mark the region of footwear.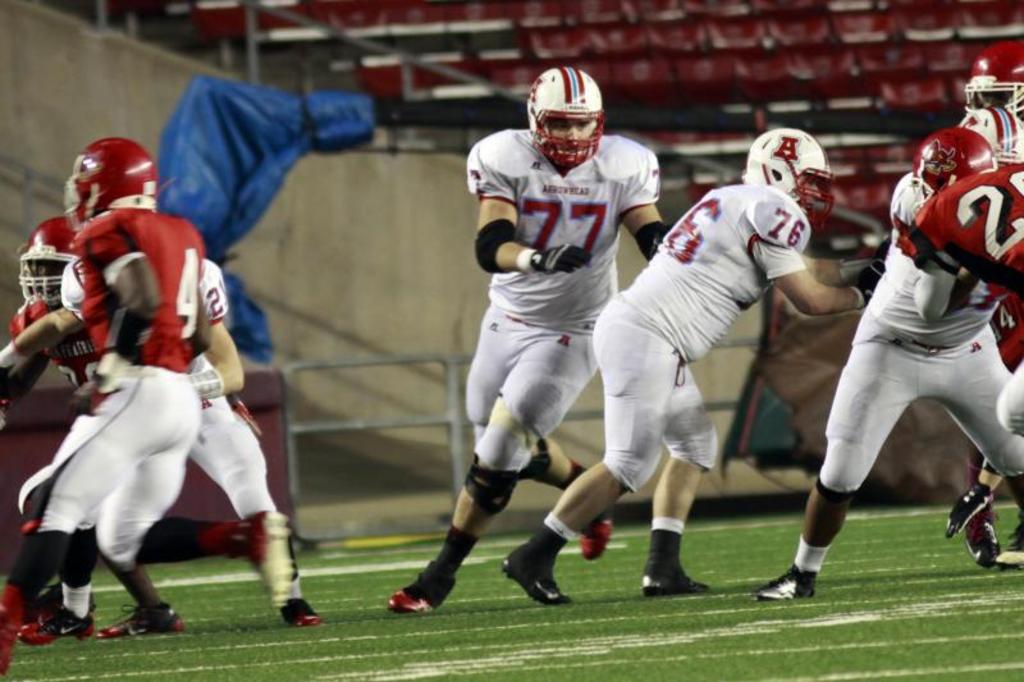
Region: pyautogui.locateOnScreen(580, 472, 617, 564).
